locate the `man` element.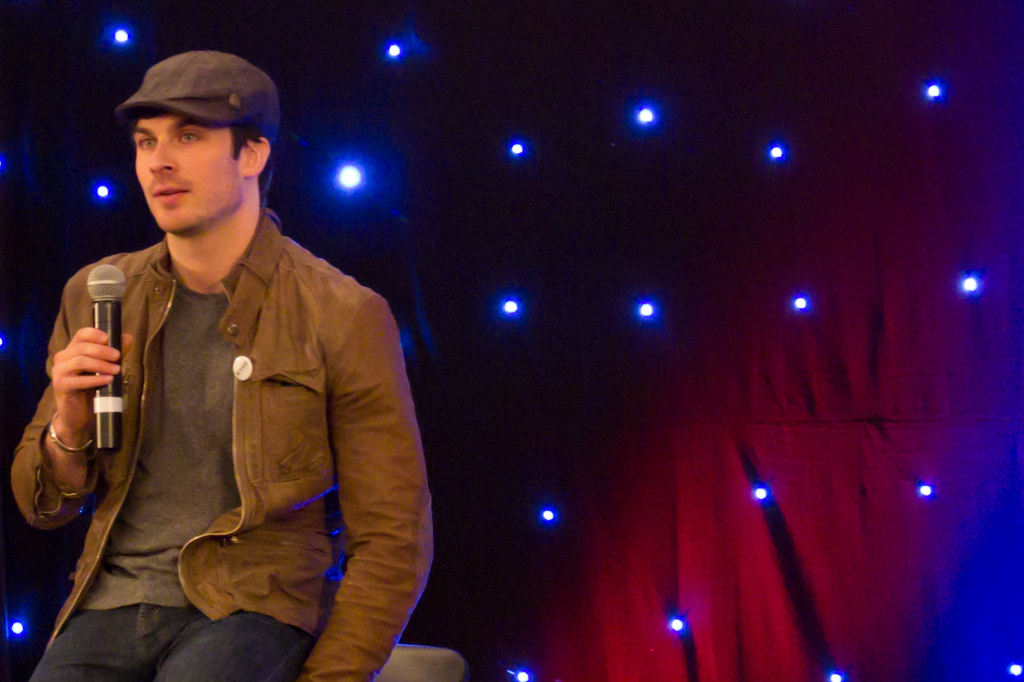
Element bbox: {"x1": 32, "y1": 31, "x2": 424, "y2": 673}.
